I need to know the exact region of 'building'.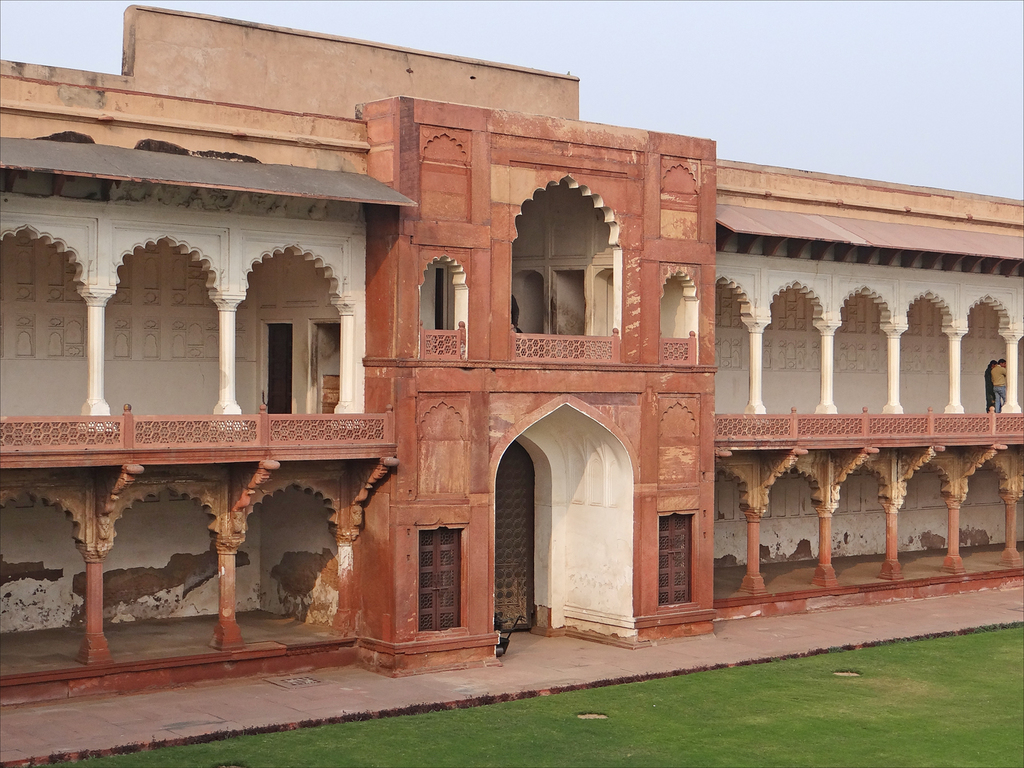
Region: {"x1": 0, "y1": 4, "x2": 1023, "y2": 706}.
